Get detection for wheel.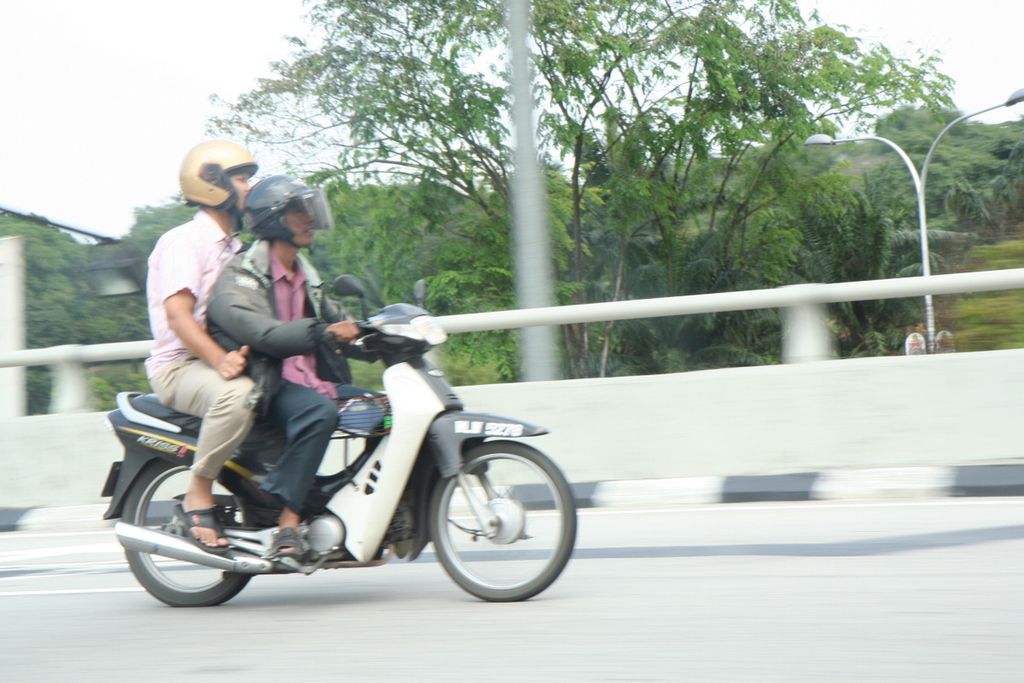
Detection: select_region(415, 439, 563, 604).
